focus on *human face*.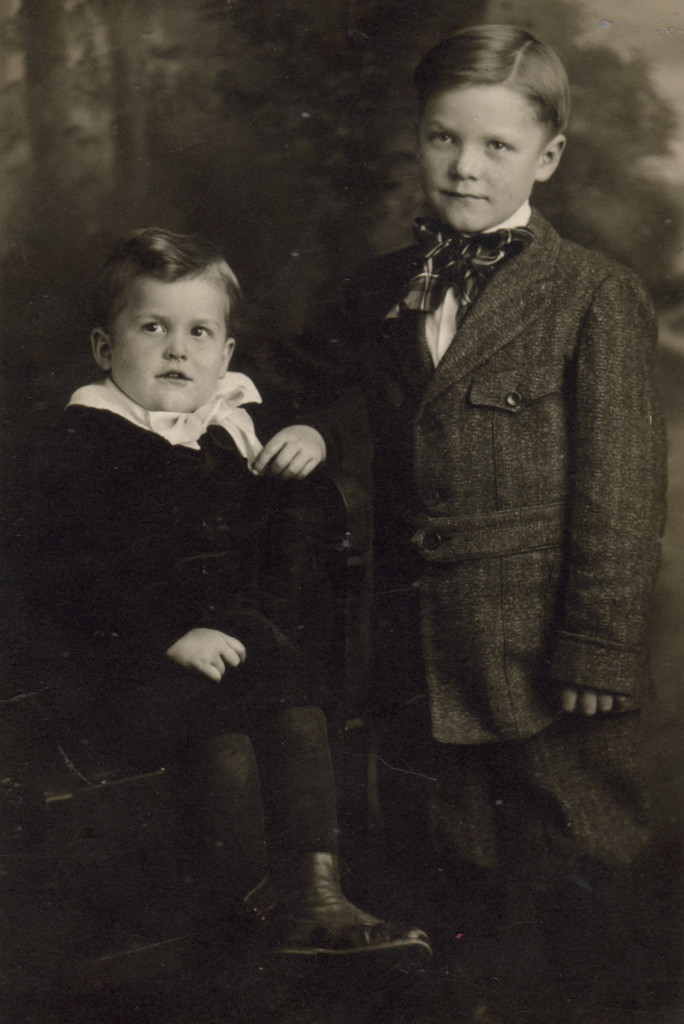
Focused at (415, 84, 541, 232).
